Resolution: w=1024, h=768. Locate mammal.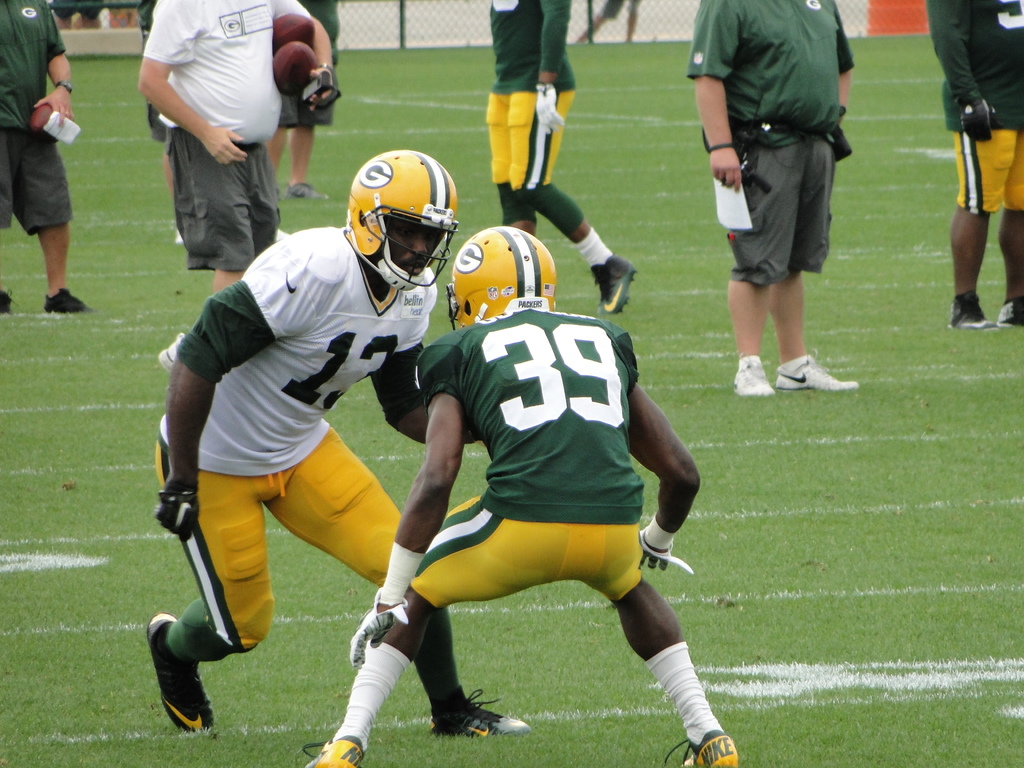
161:0:337:378.
